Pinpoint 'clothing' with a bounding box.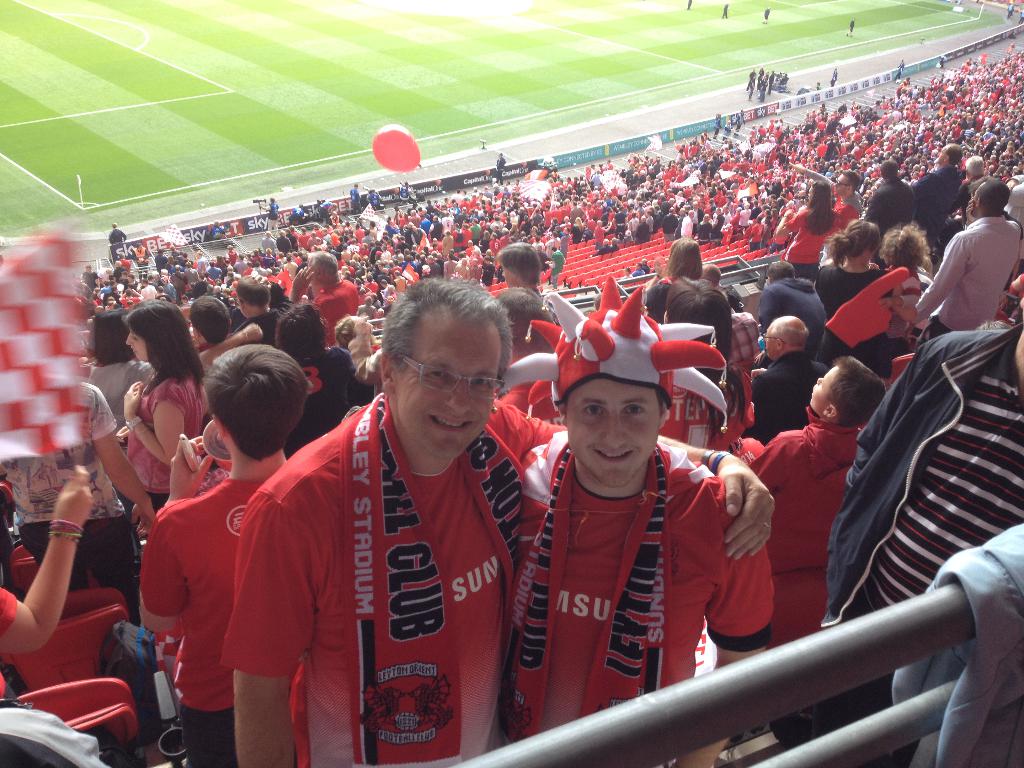
(x1=225, y1=250, x2=237, y2=268).
